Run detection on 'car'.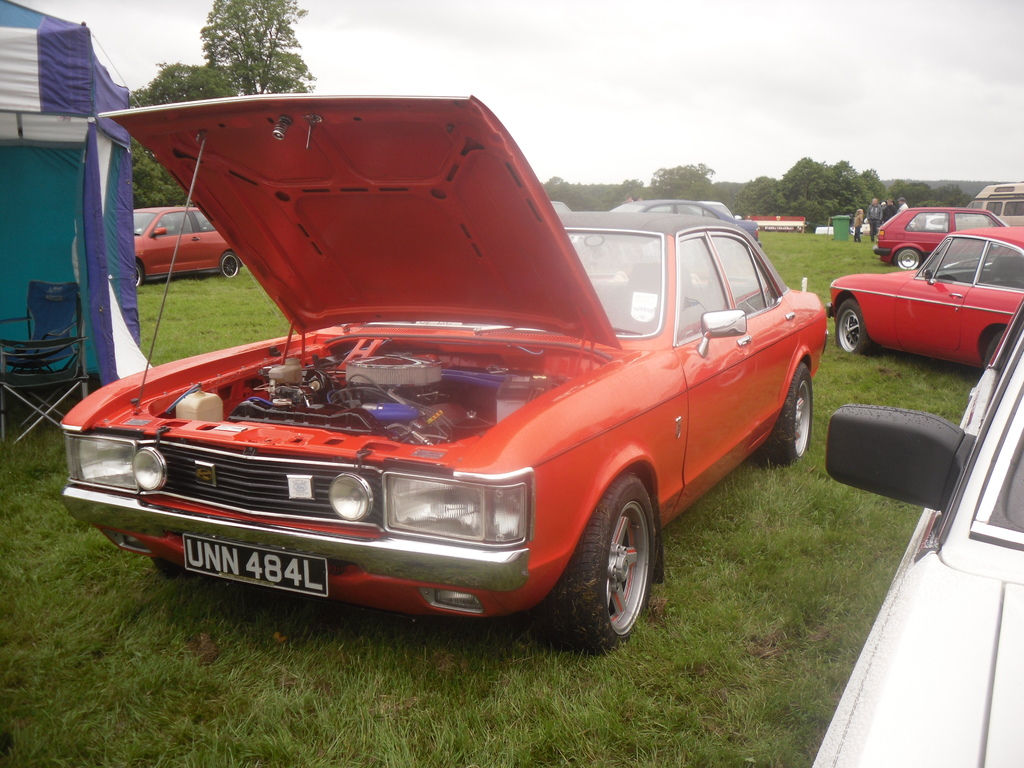
Result: (826,221,1023,378).
